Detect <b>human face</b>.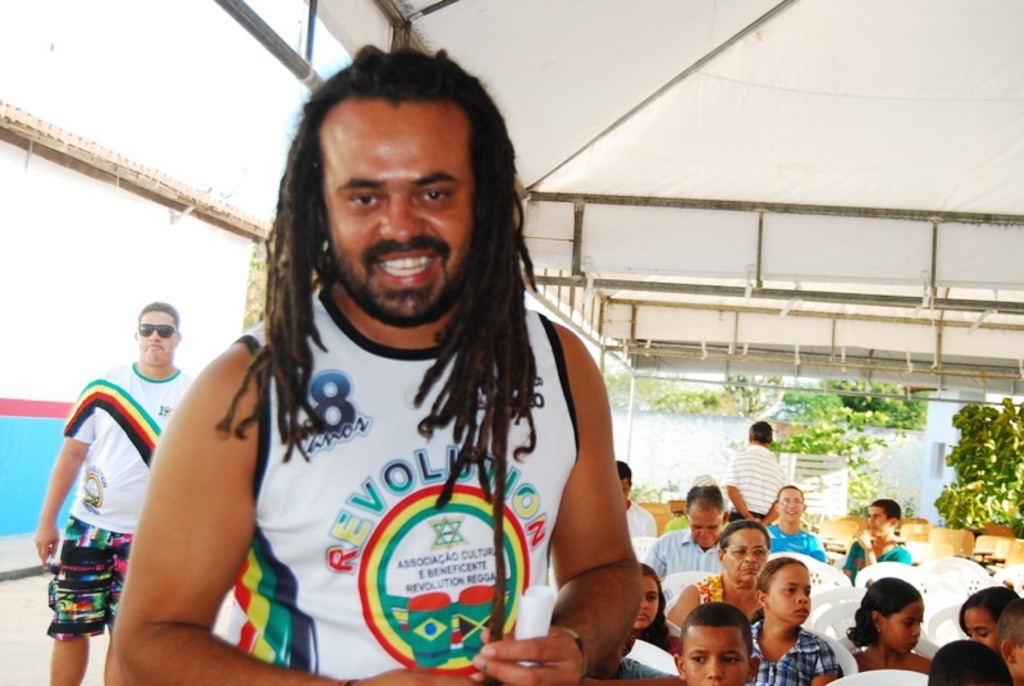
Detected at x1=678, y1=497, x2=717, y2=558.
